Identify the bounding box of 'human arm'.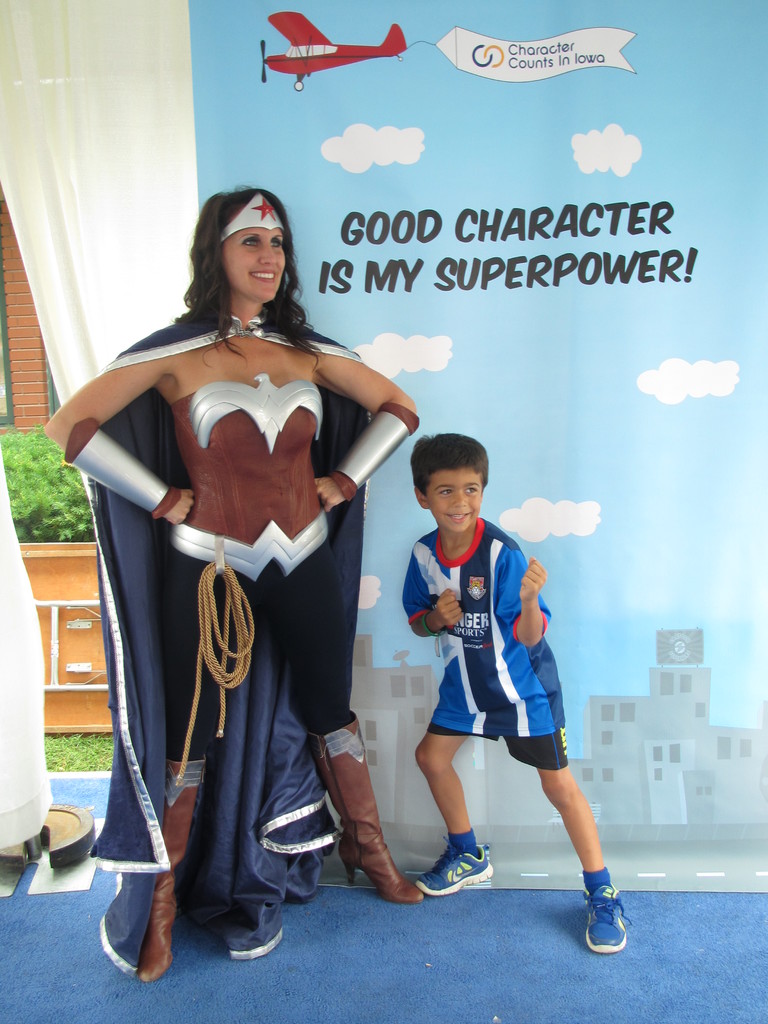
pyautogui.locateOnScreen(45, 333, 195, 524).
